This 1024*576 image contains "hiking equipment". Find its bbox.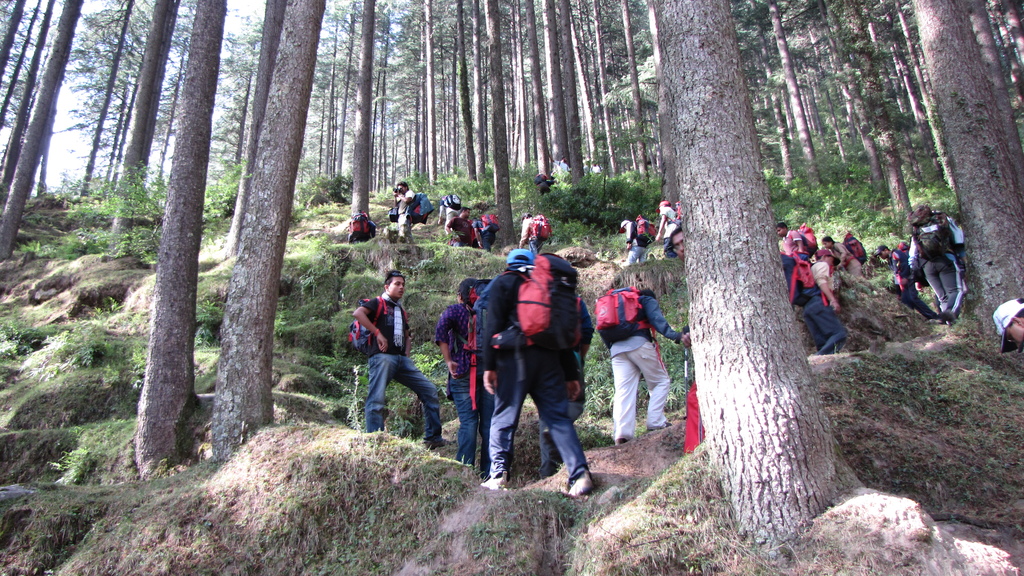
BBox(659, 204, 681, 227).
